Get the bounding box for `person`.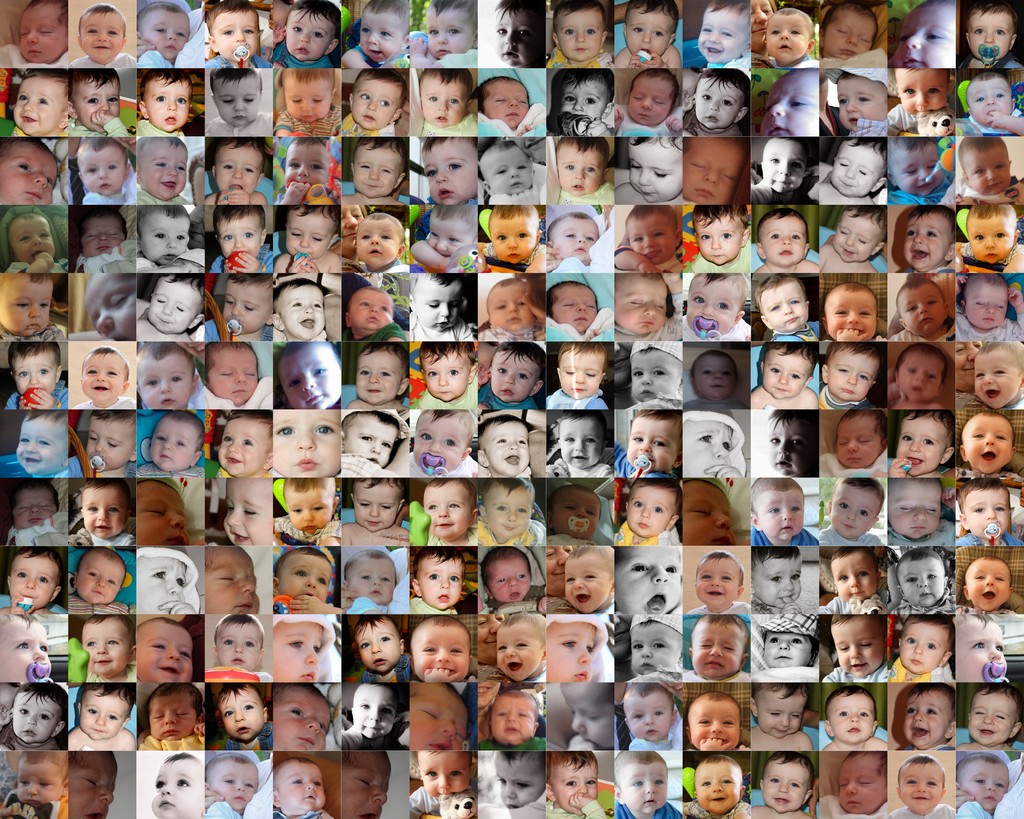
<region>684, 410, 746, 477</region>.
